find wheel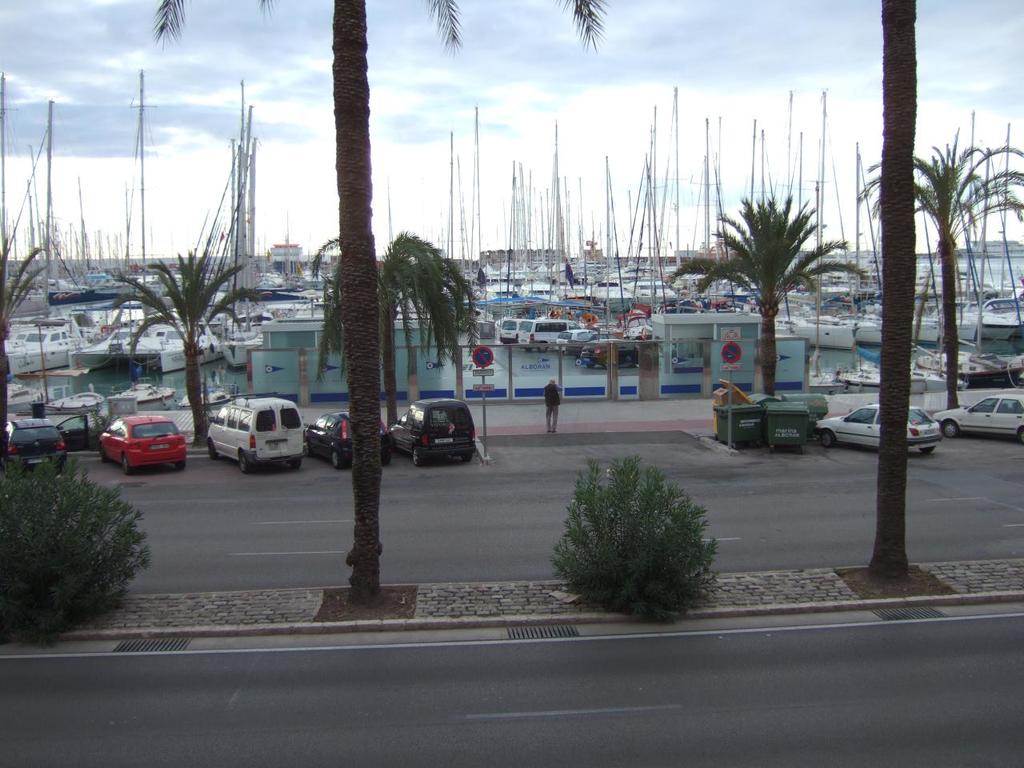
select_region(380, 448, 394, 464)
